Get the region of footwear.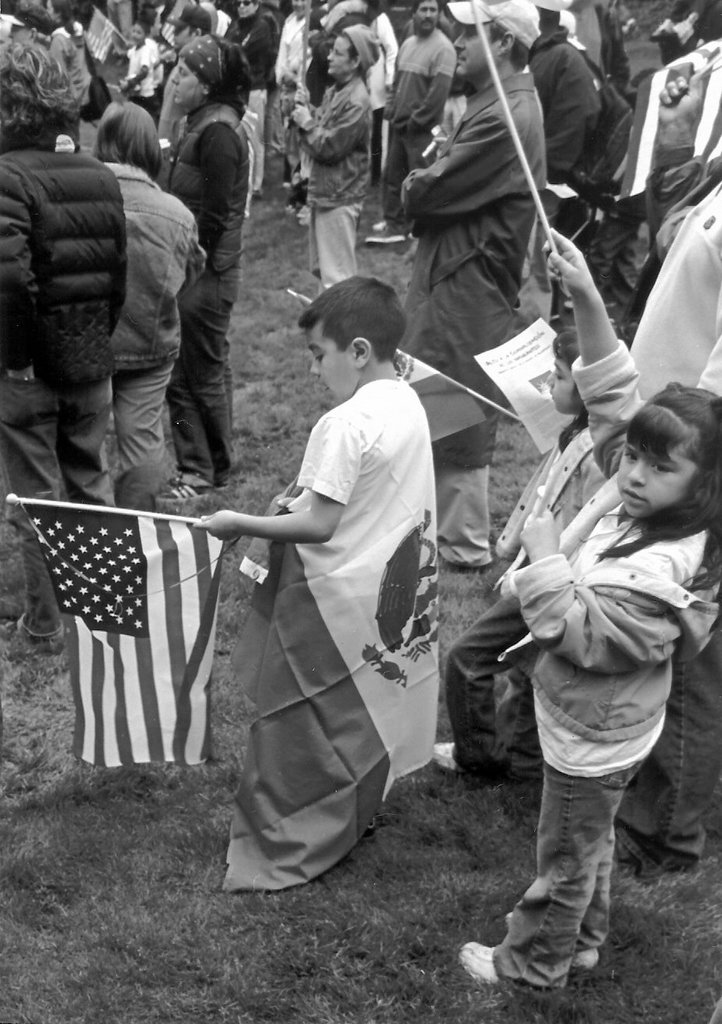
BBox(615, 841, 678, 881).
